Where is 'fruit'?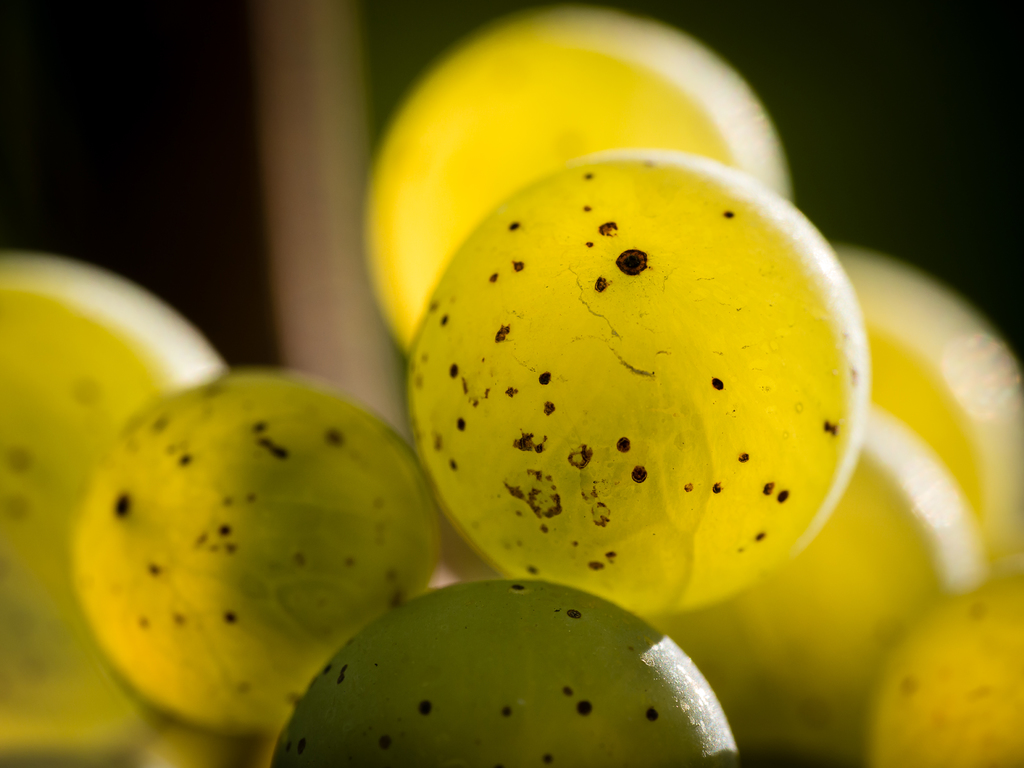
pyautogui.locateOnScreen(0, 263, 235, 767).
